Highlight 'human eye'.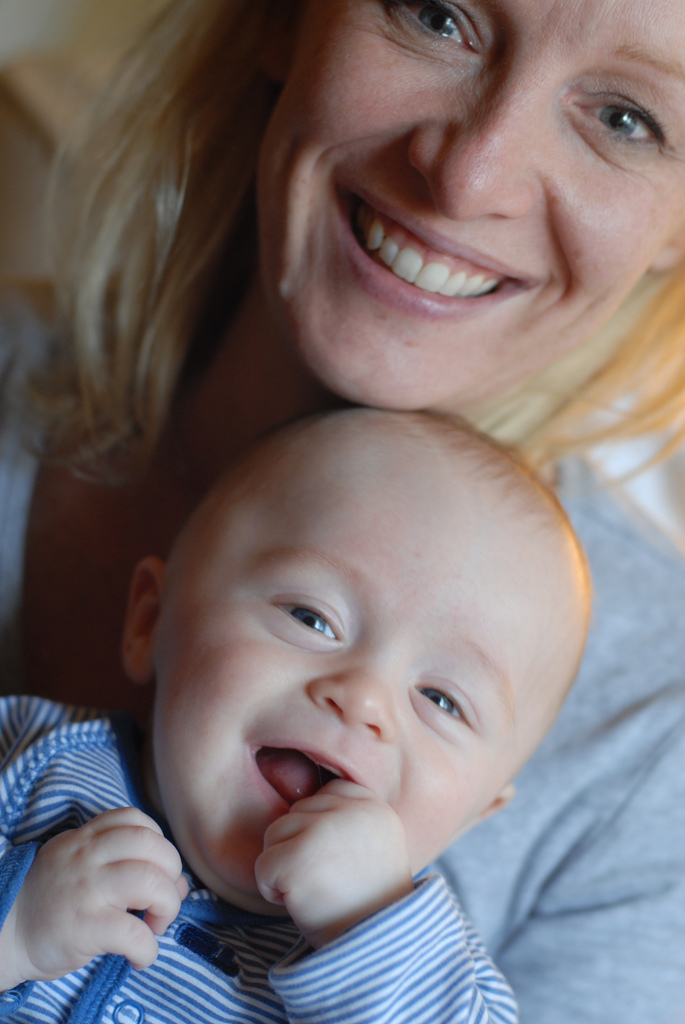
Highlighted region: [265, 593, 354, 659].
